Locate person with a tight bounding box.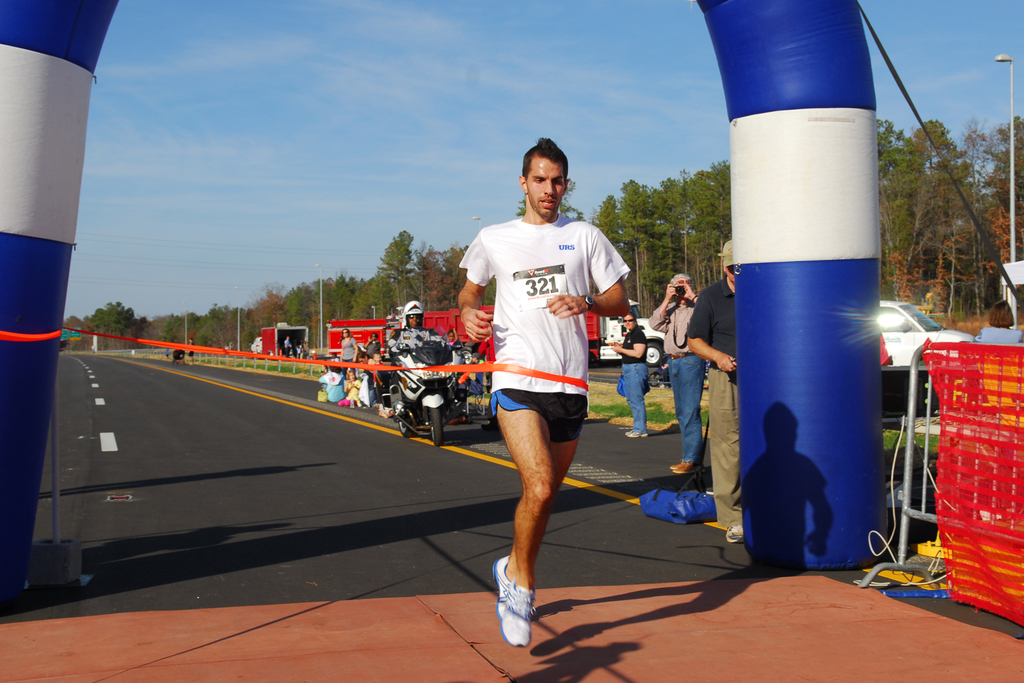
bbox=(452, 135, 639, 649).
